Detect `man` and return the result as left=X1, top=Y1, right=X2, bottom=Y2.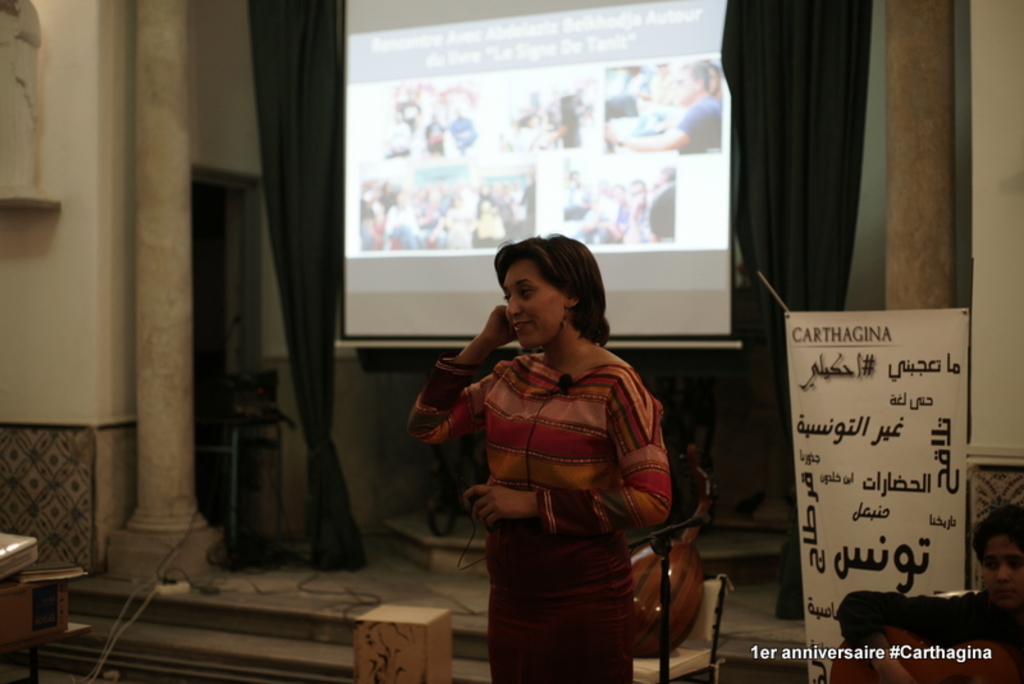
left=604, top=64, right=721, bottom=154.
